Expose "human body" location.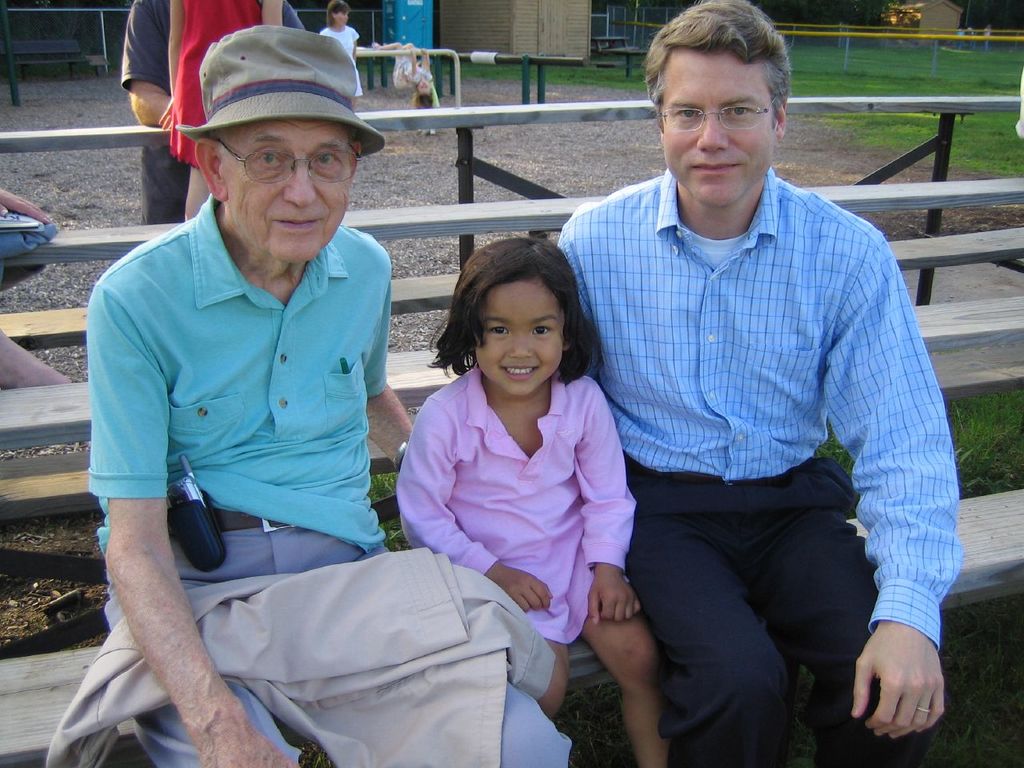
Exposed at select_region(0, 193, 80, 393).
